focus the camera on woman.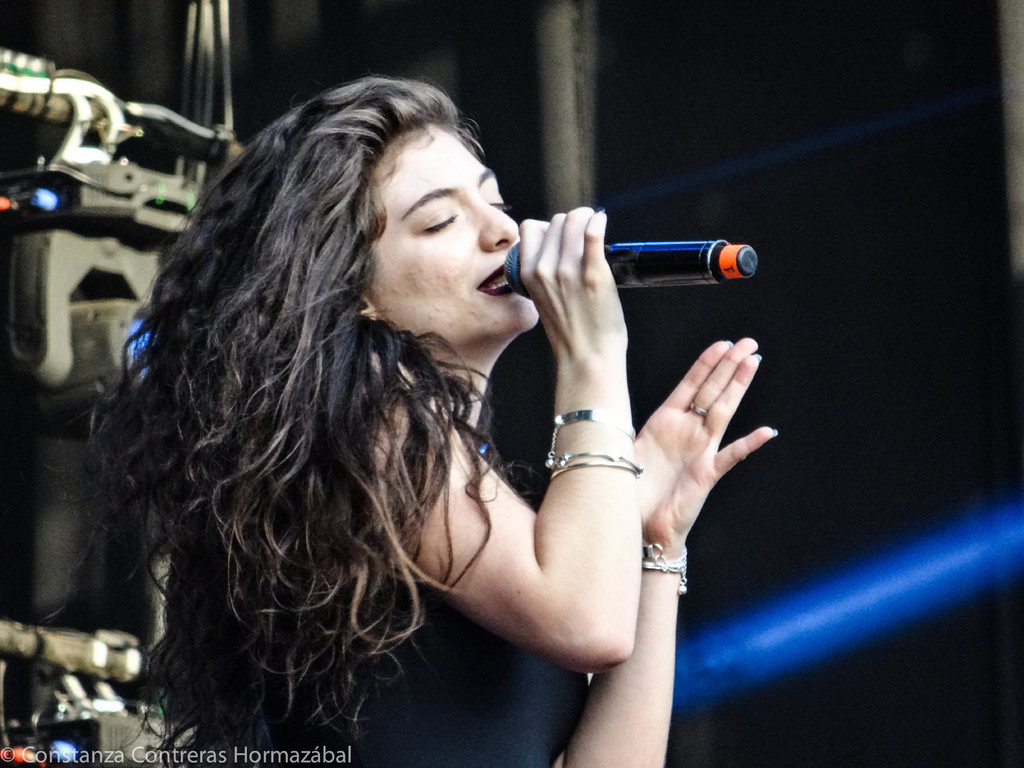
Focus region: [x1=125, y1=28, x2=776, y2=767].
